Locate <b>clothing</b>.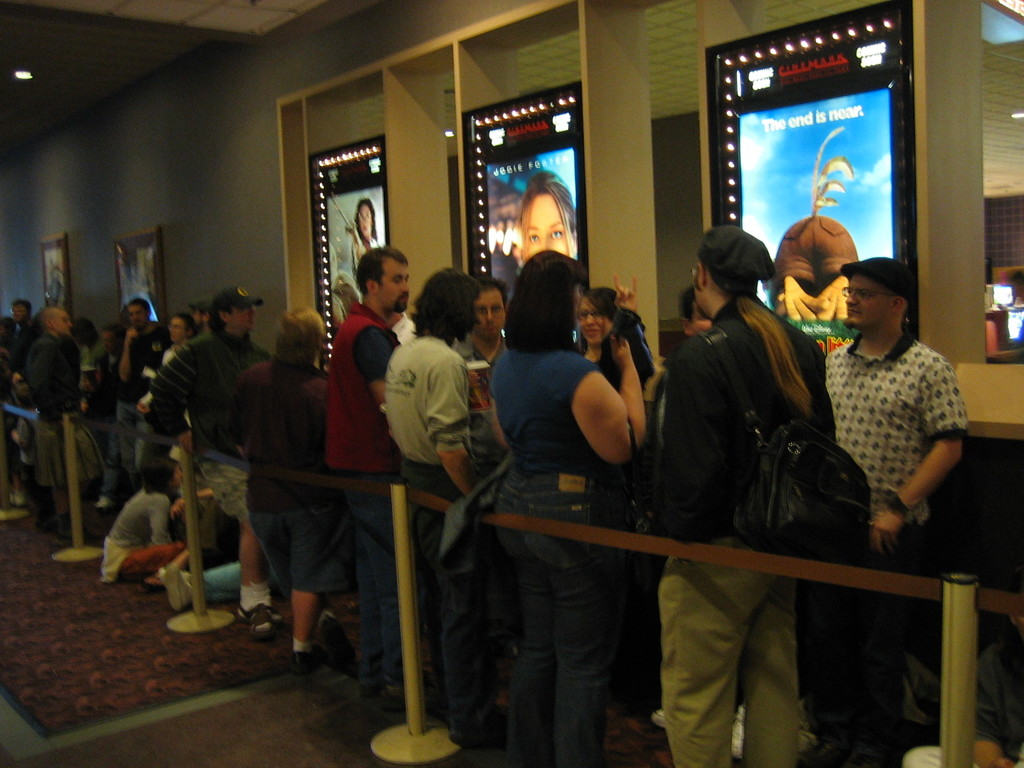
Bounding box: detection(329, 278, 366, 328).
